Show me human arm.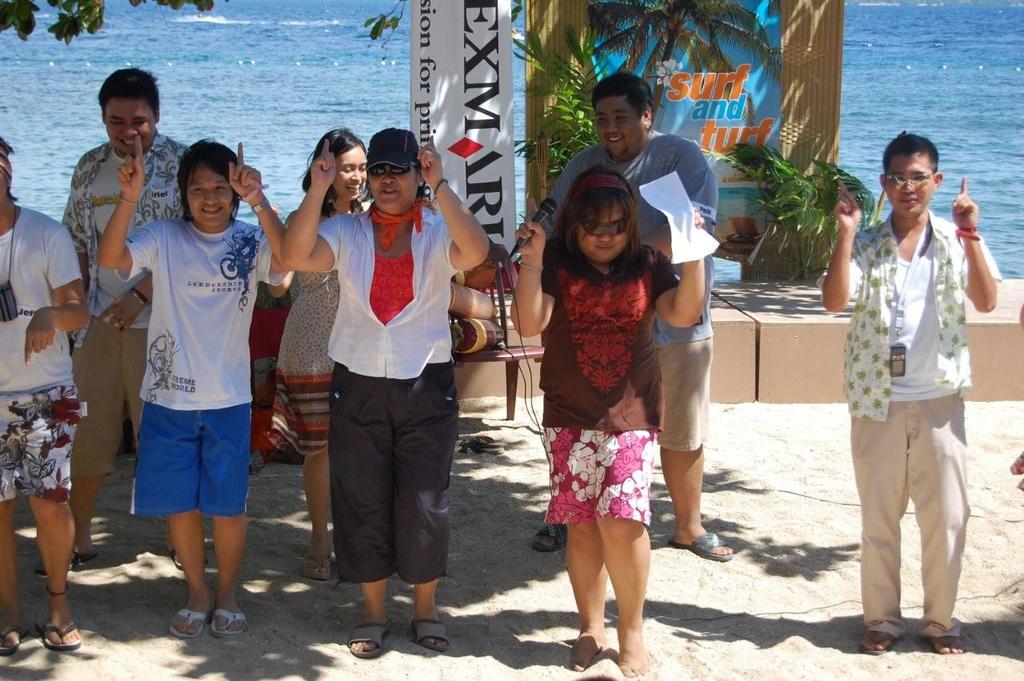
human arm is here: x1=229, y1=139, x2=290, y2=287.
